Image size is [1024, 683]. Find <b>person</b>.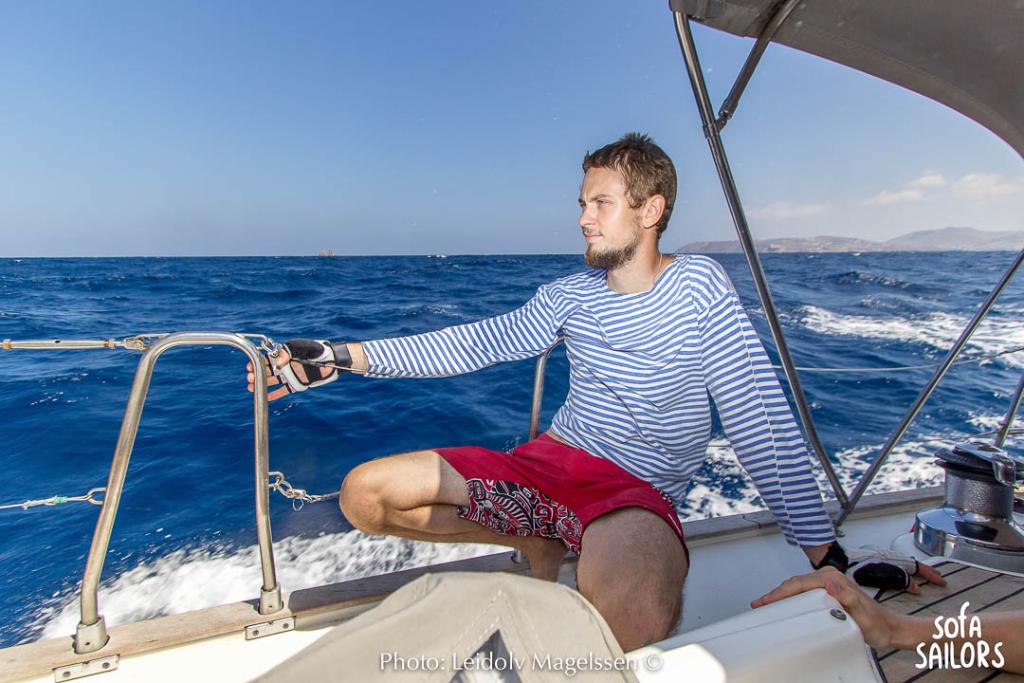
rect(247, 133, 949, 653).
